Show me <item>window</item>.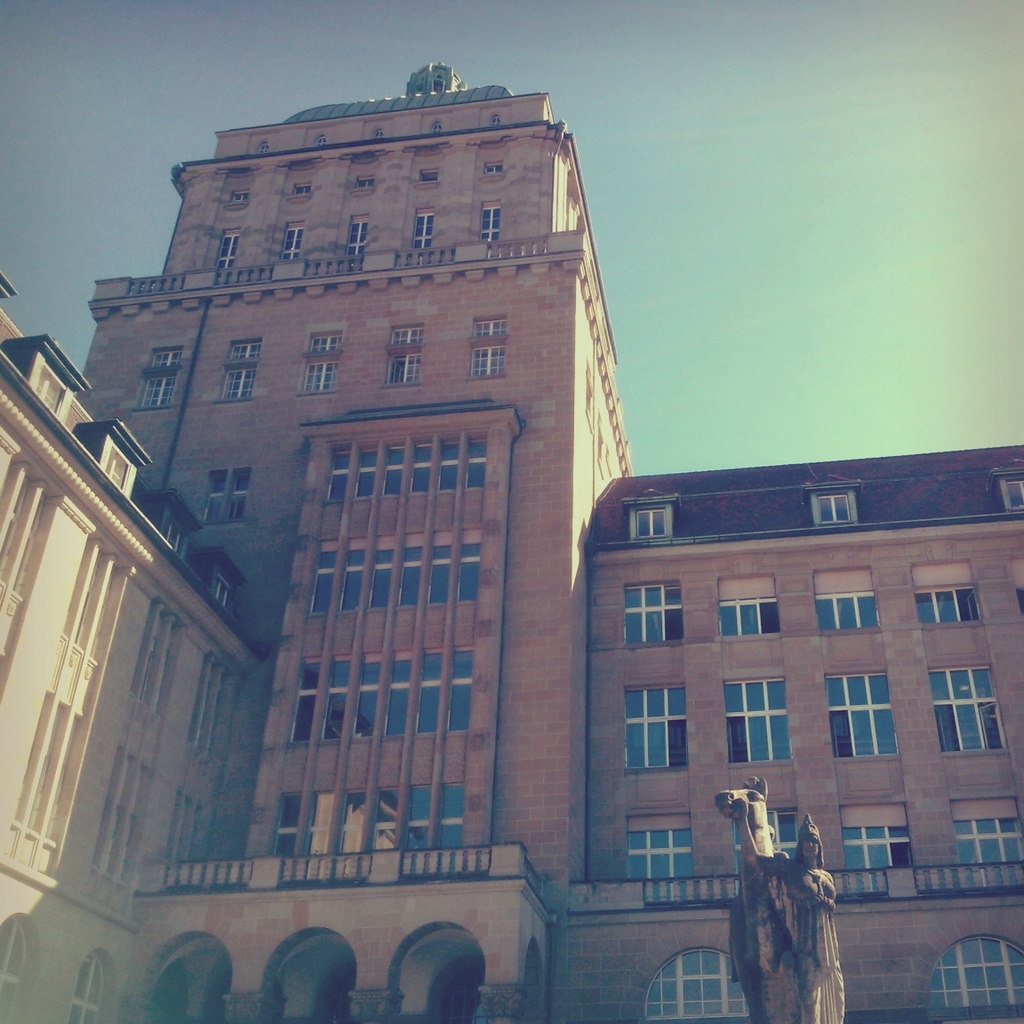
<item>window</item> is here: [x1=838, y1=819, x2=912, y2=868].
